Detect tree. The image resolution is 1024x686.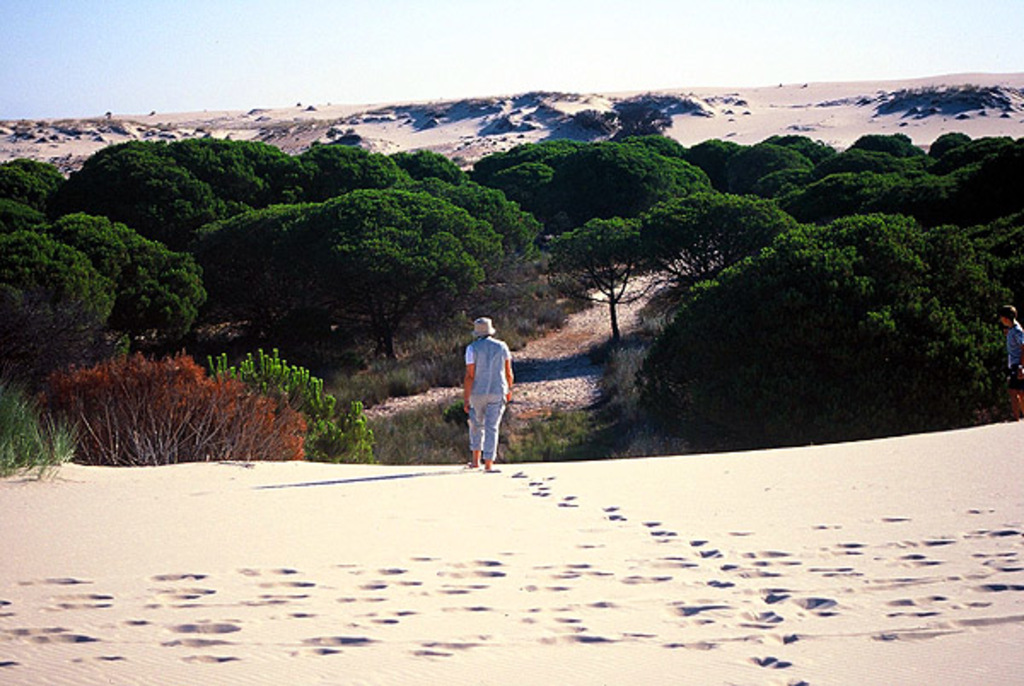
(48, 201, 200, 445).
